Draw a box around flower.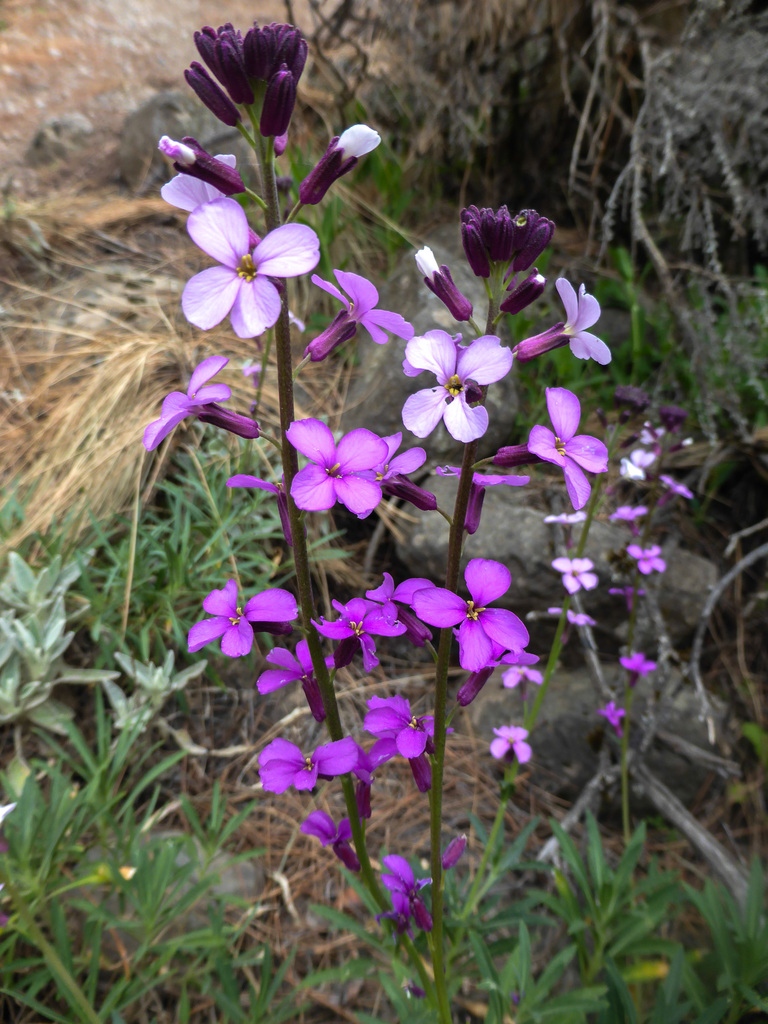
x1=377, y1=428, x2=436, y2=515.
